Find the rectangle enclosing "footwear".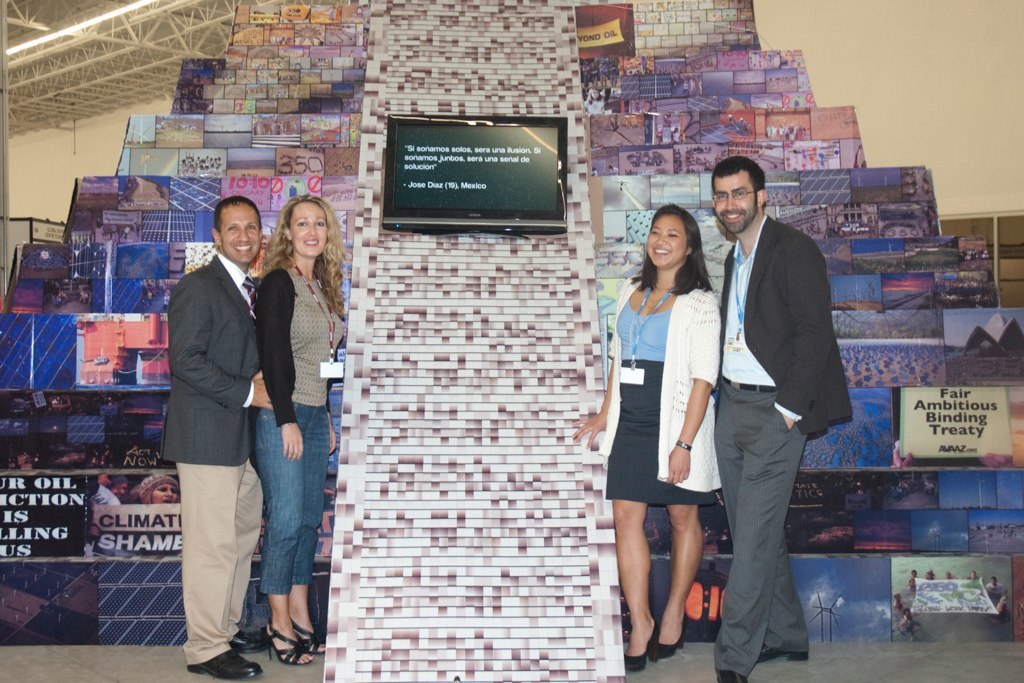
<bbox>656, 619, 690, 658</bbox>.
